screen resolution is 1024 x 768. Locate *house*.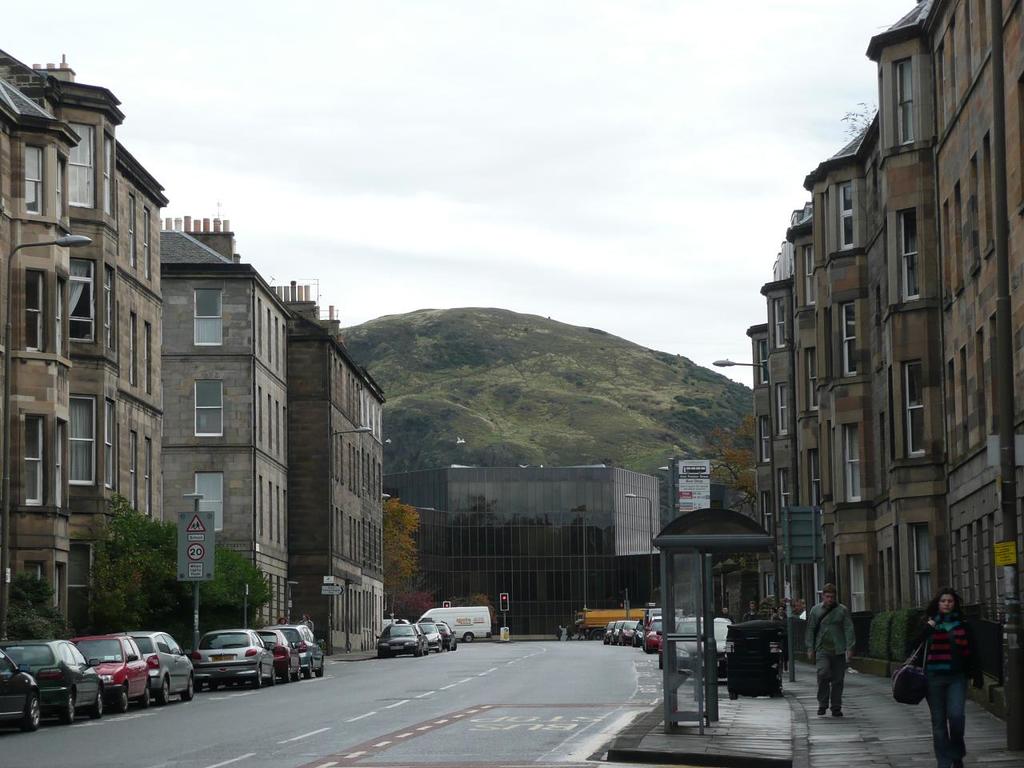
152, 214, 304, 626.
